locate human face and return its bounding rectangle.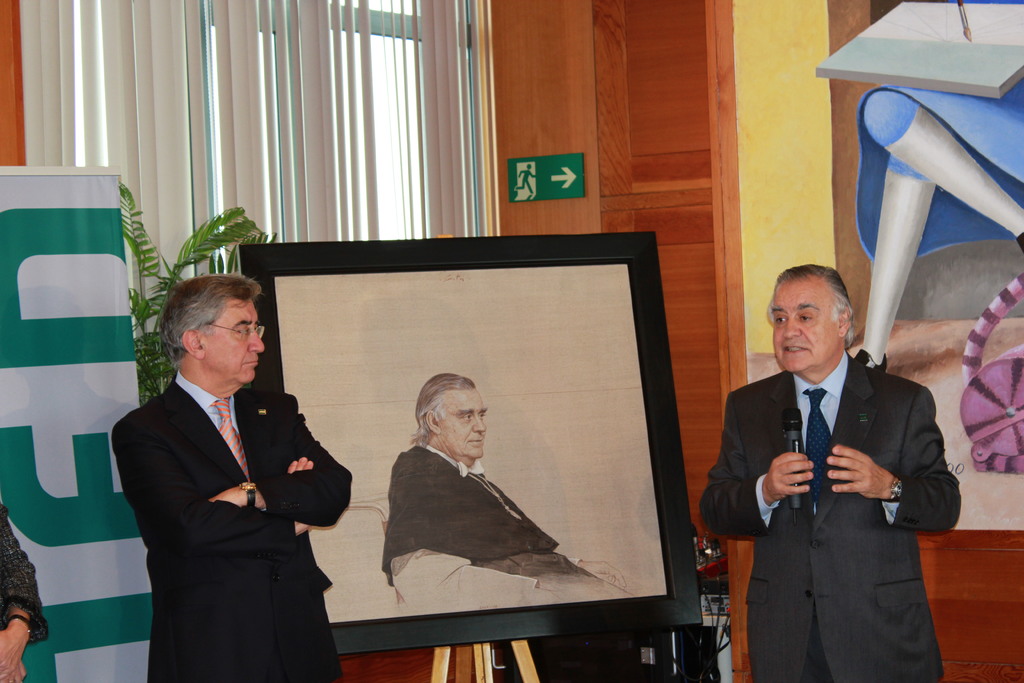
rect(773, 277, 845, 374).
